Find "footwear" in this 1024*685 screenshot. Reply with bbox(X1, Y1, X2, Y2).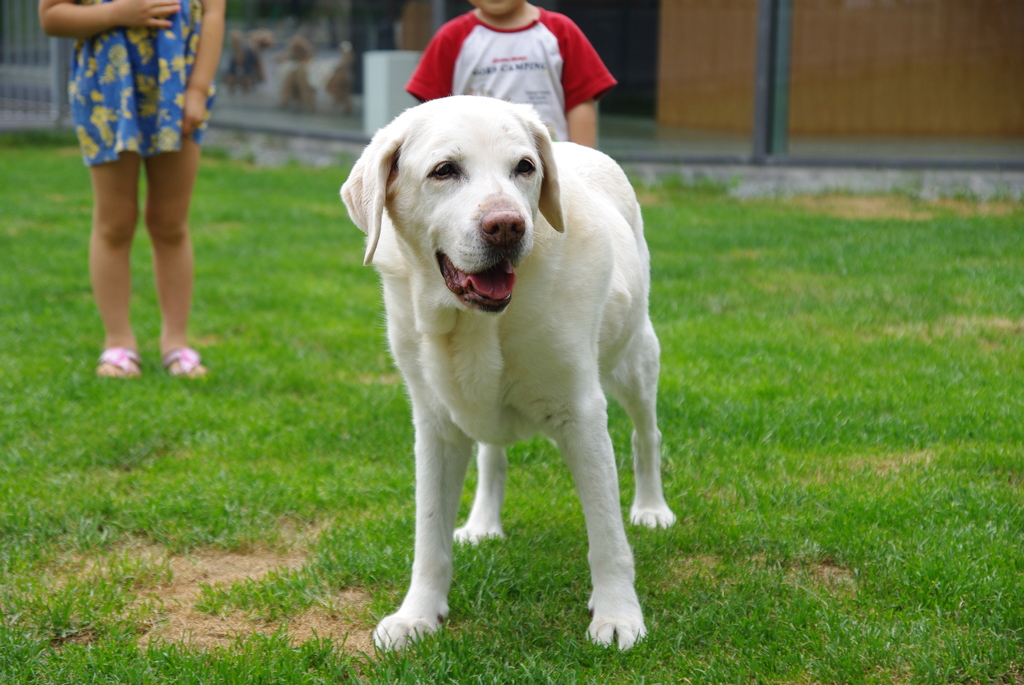
bbox(95, 348, 156, 390).
